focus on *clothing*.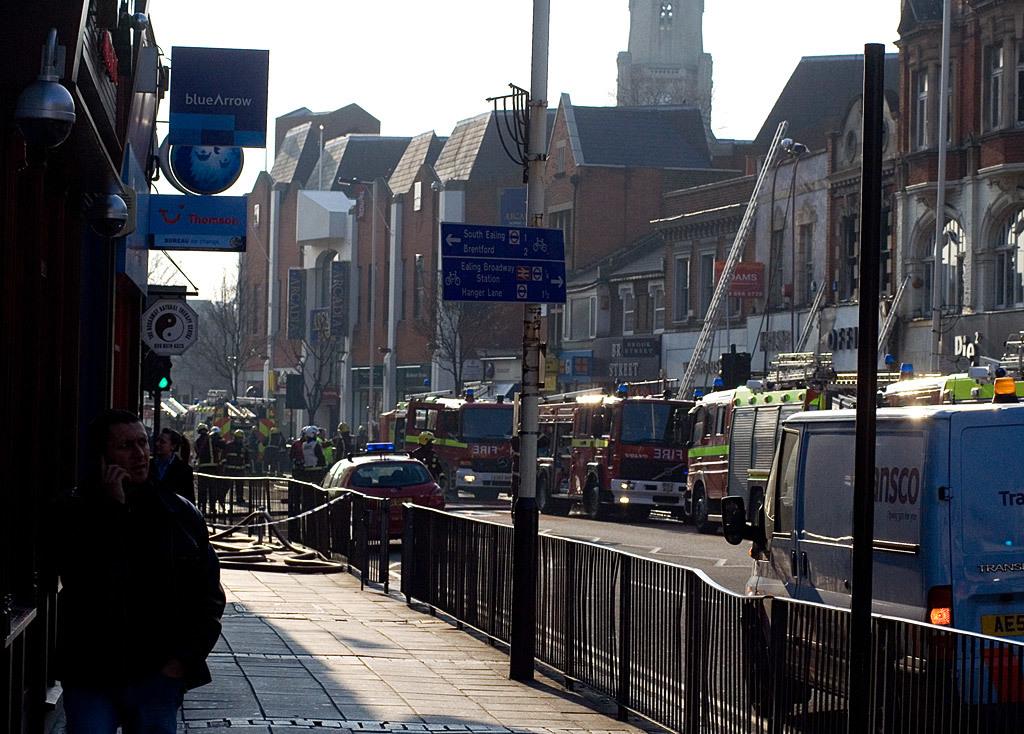
Focused at 146,449,189,493.
